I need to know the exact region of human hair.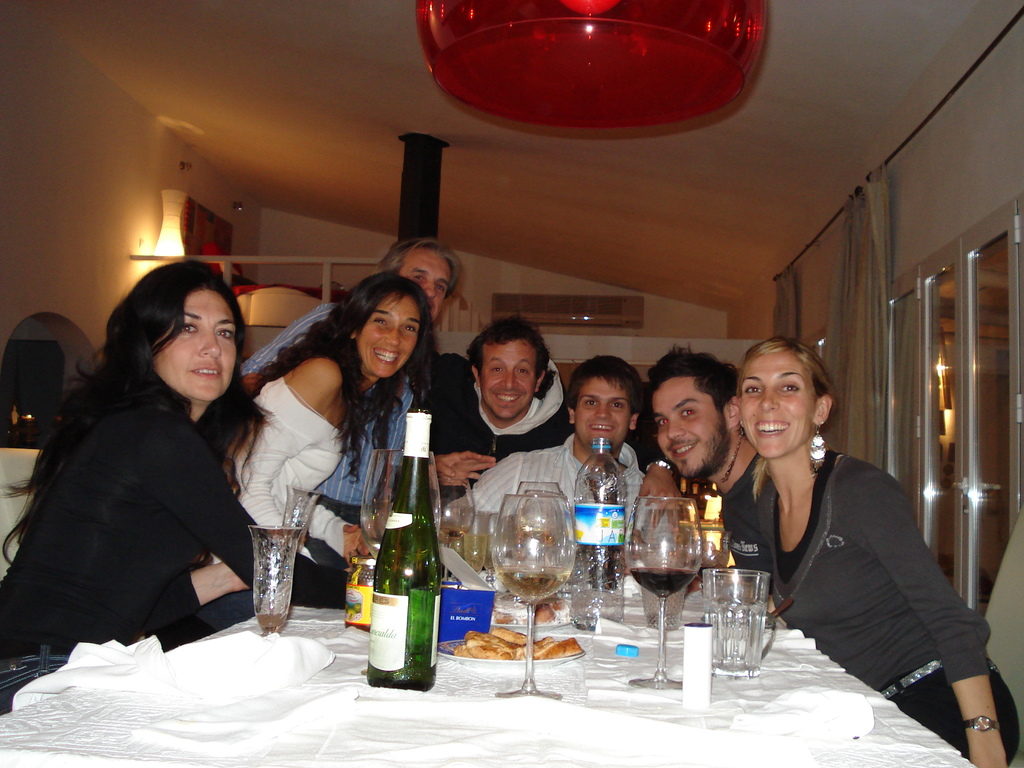
Region: 733/330/831/451.
